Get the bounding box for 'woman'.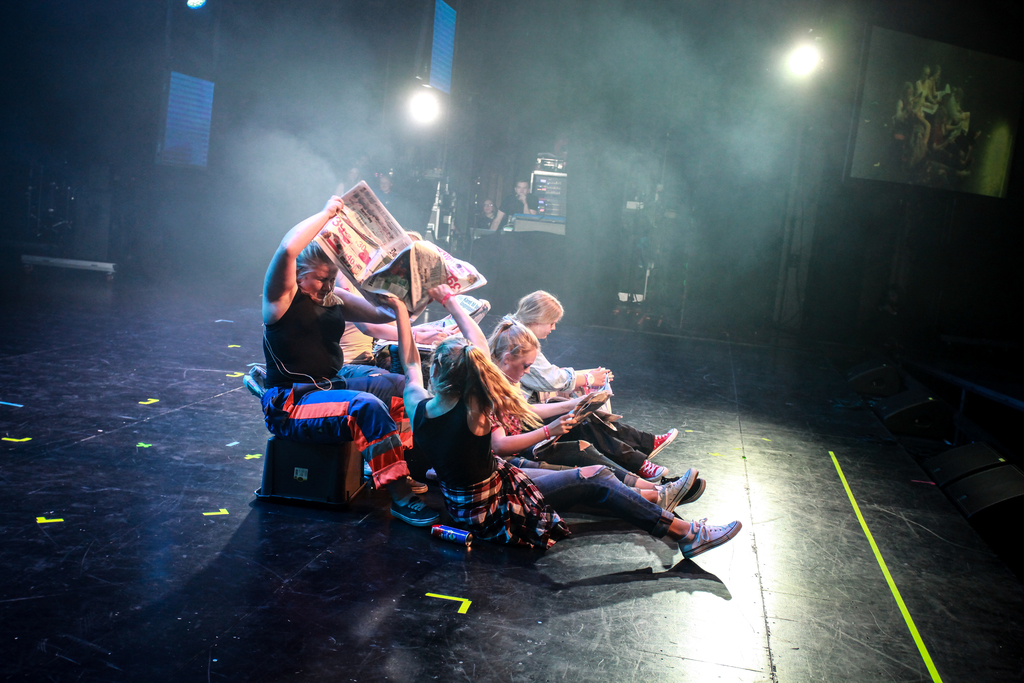
bbox=[493, 284, 619, 418].
